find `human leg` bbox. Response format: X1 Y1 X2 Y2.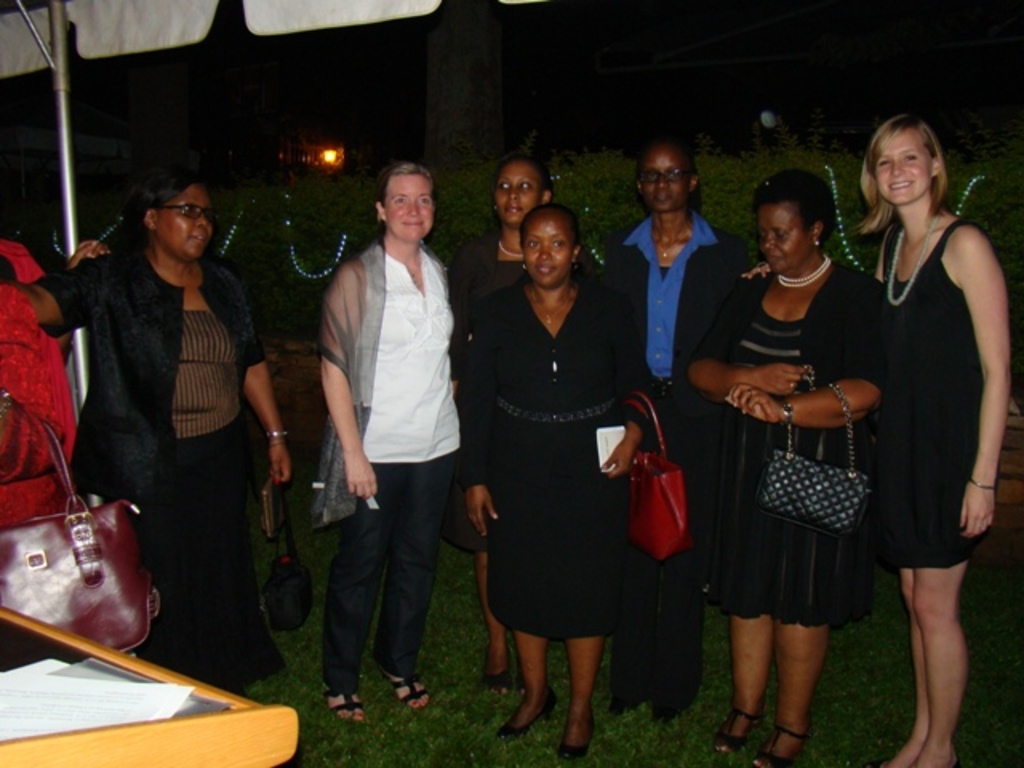
131 421 195 670.
